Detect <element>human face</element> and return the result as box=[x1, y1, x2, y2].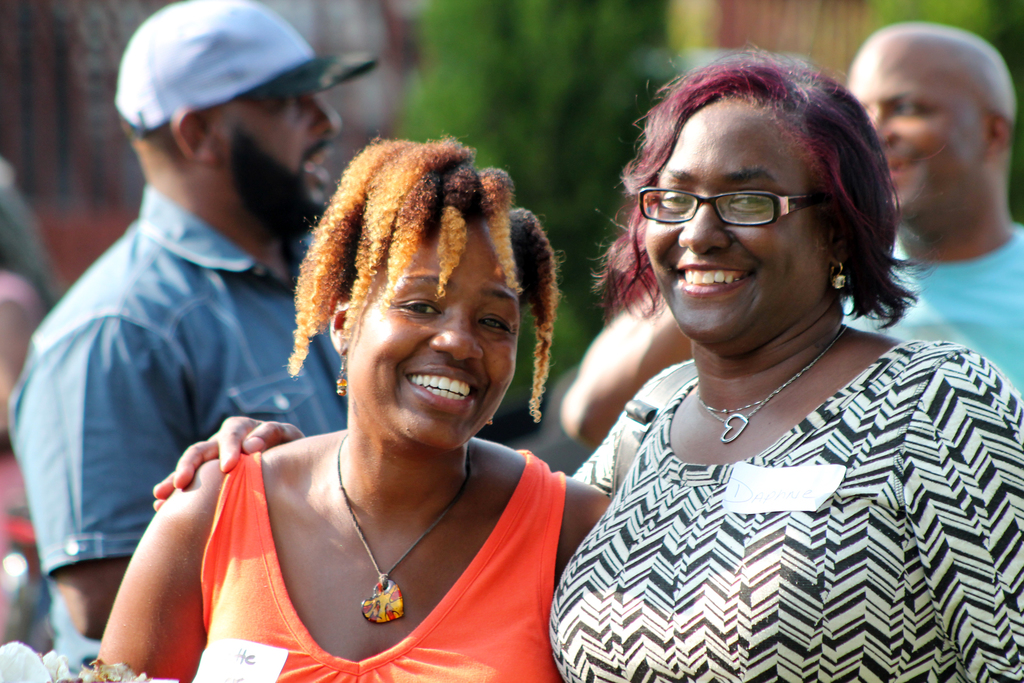
box=[846, 46, 990, 223].
